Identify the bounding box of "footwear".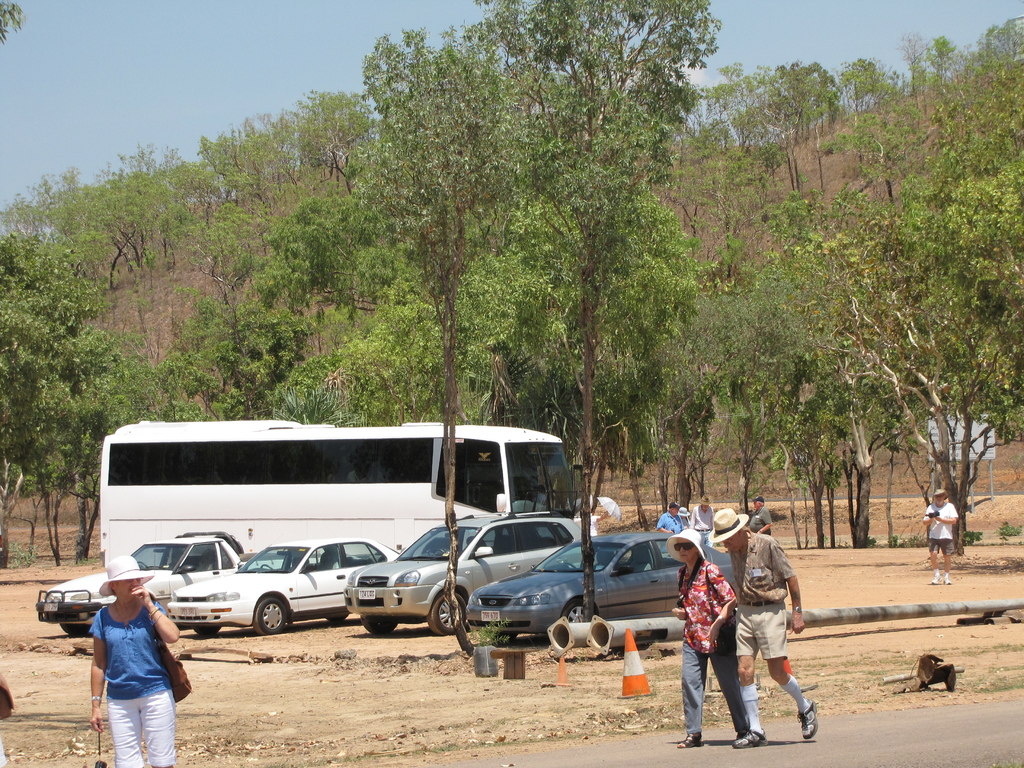
{"left": 676, "top": 732, "right": 704, "bottom": 749}.
